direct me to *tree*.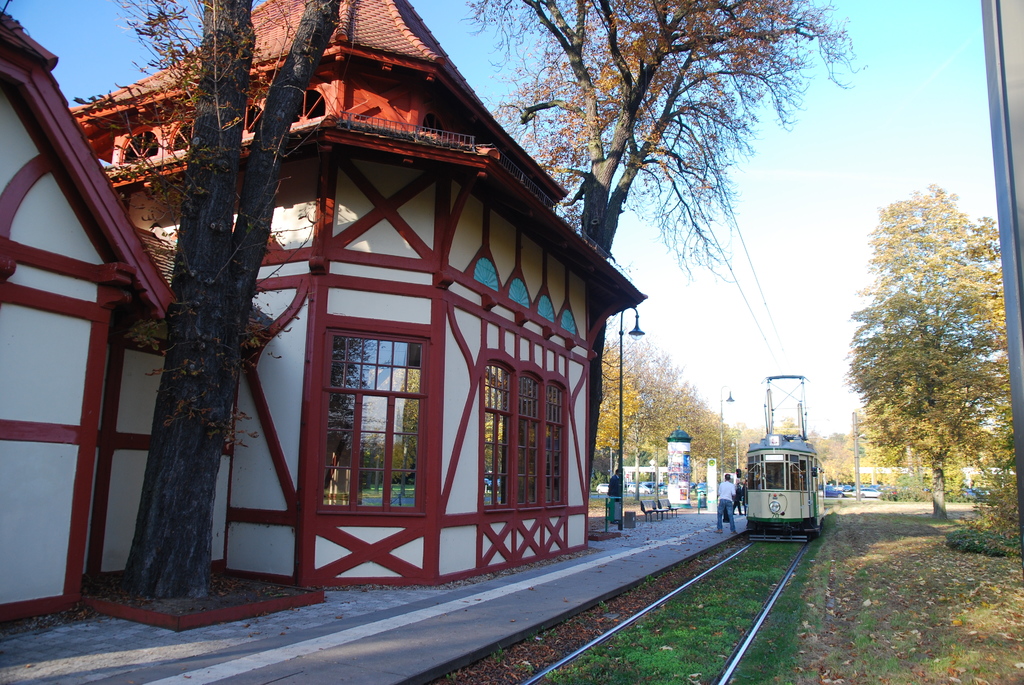
Direction: 839, 159, 1003, 535.
